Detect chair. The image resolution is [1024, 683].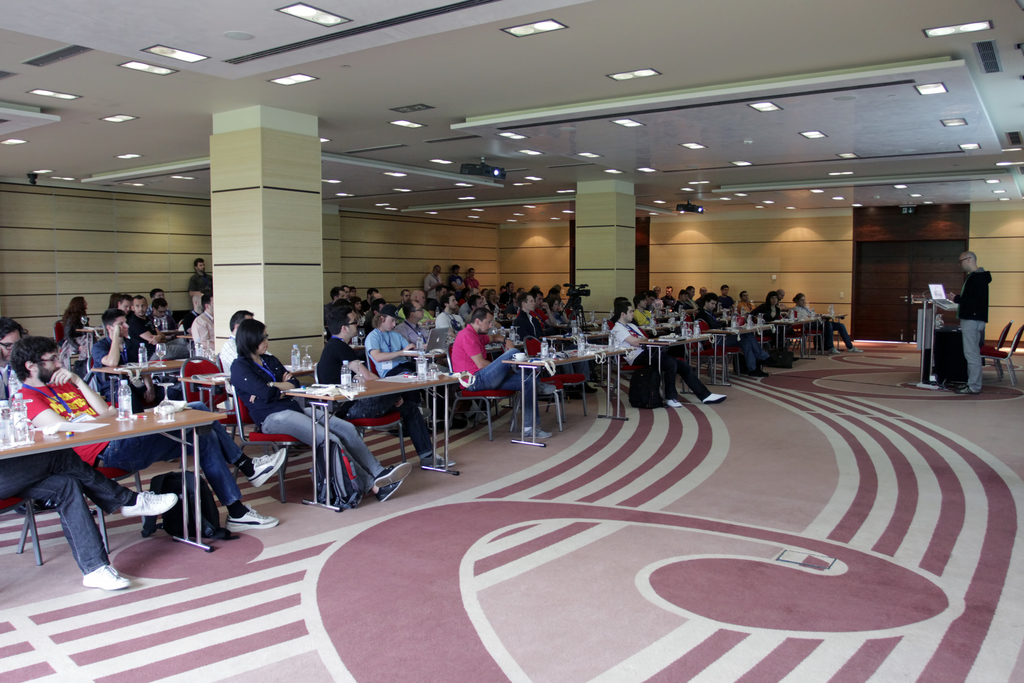
bbox(0, 488, 54, 563).
